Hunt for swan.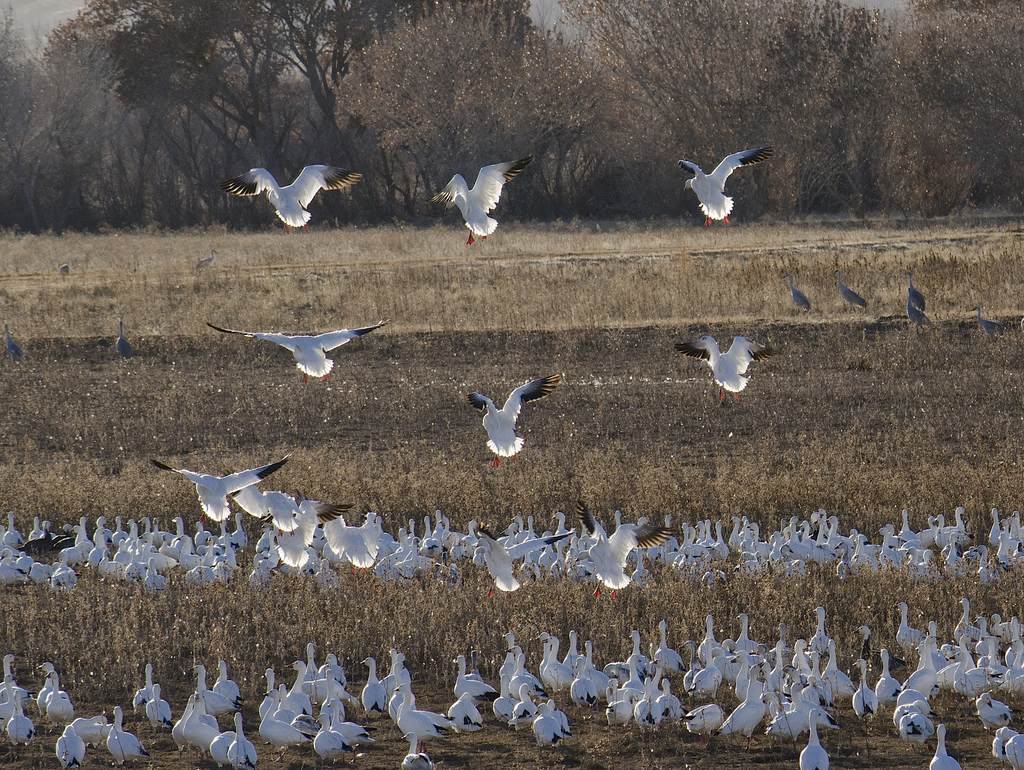
Hunted down at 790,682,834,726.
